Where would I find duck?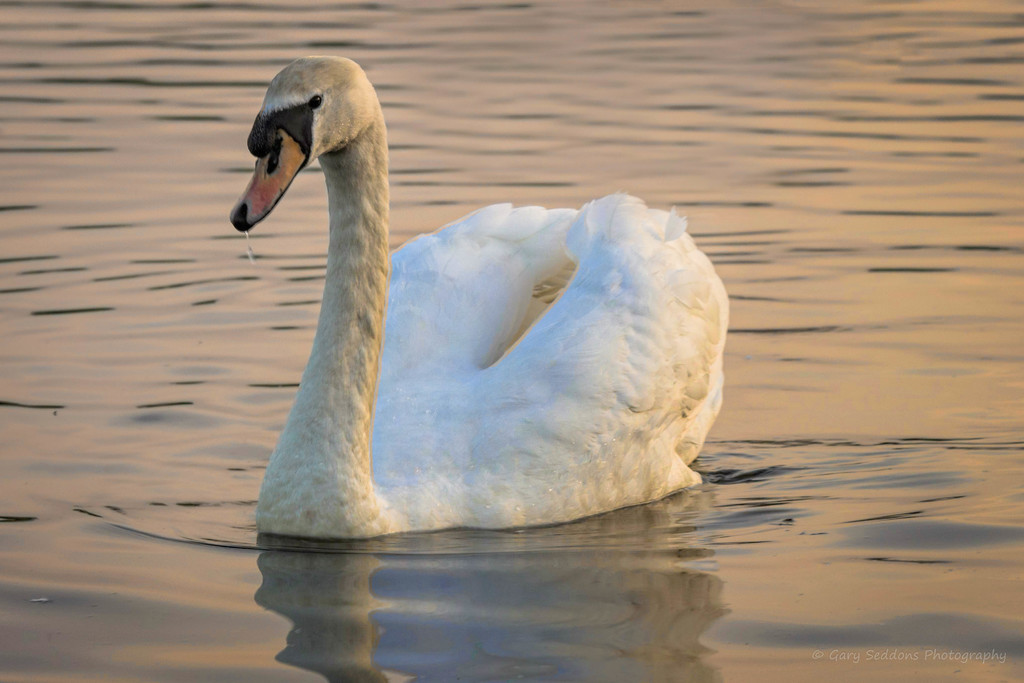
At Rect(213, 73, 686, 554).
